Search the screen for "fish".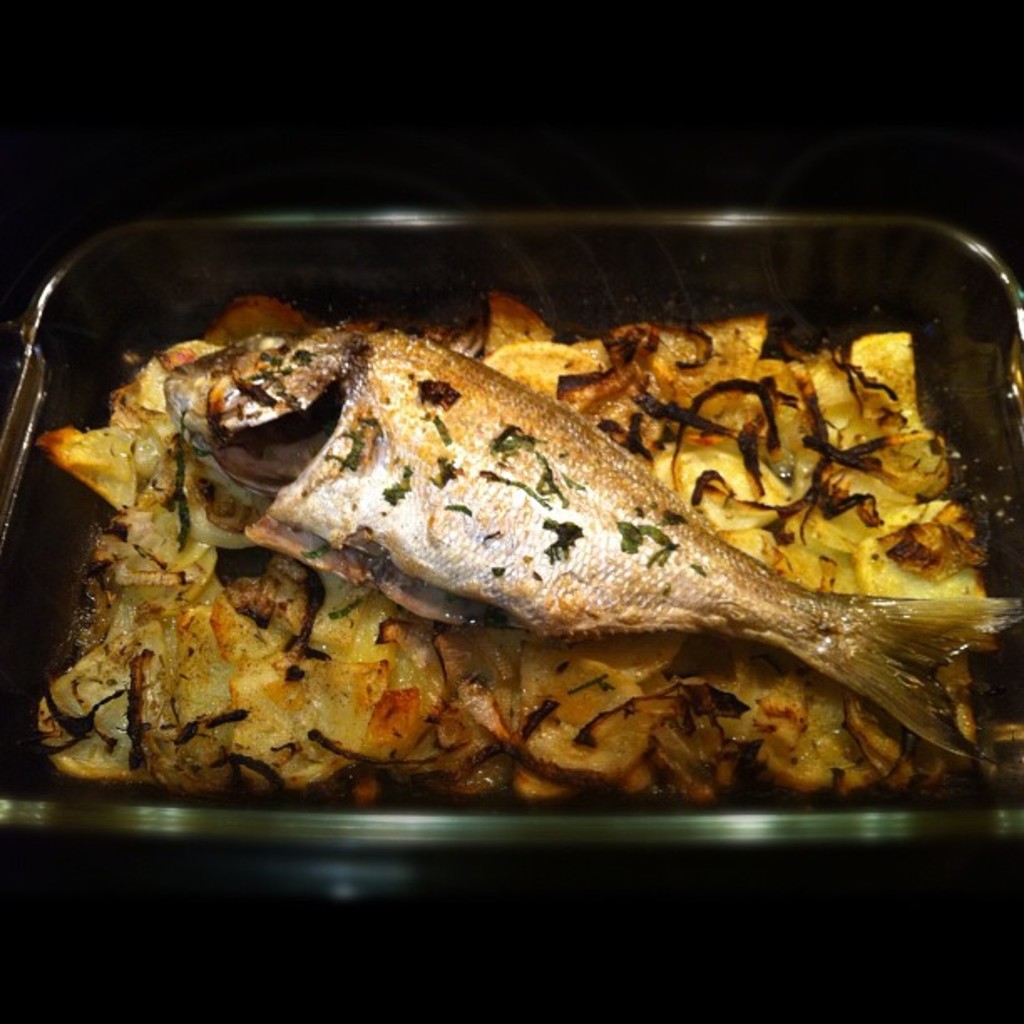
Found at (x1=52, y1=311, x2=919, y2=745).
